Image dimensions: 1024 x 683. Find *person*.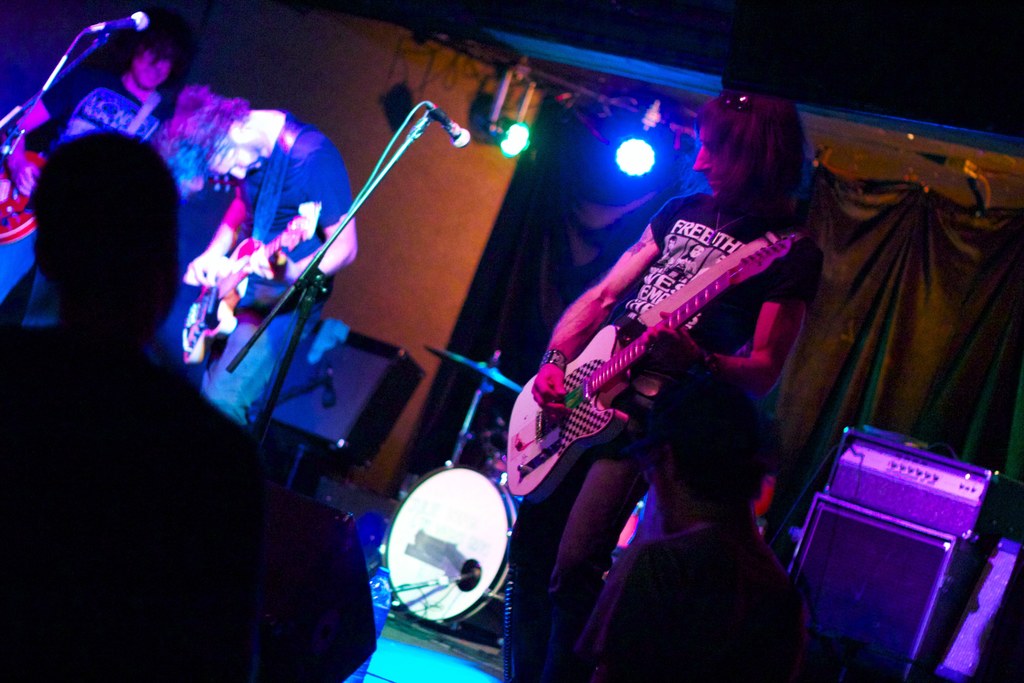
bbox=[506, 83, 811, 682].
